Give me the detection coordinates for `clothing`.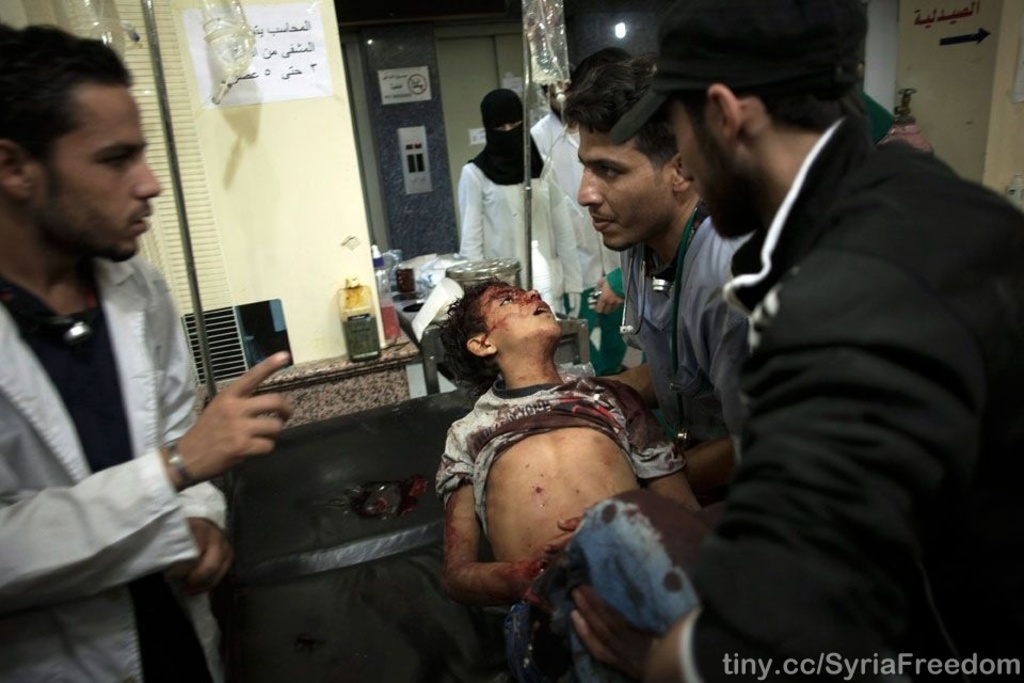
box=[0, 231, 265, 682].
